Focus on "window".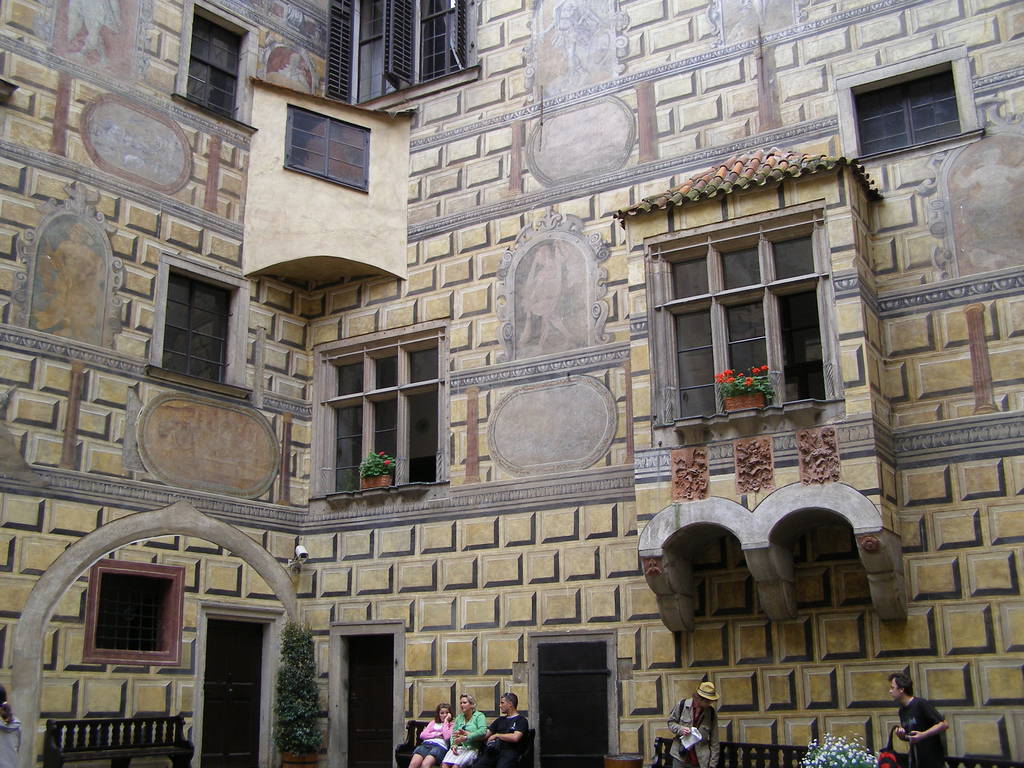
Focused at detection(333, 333, 445, 491).
